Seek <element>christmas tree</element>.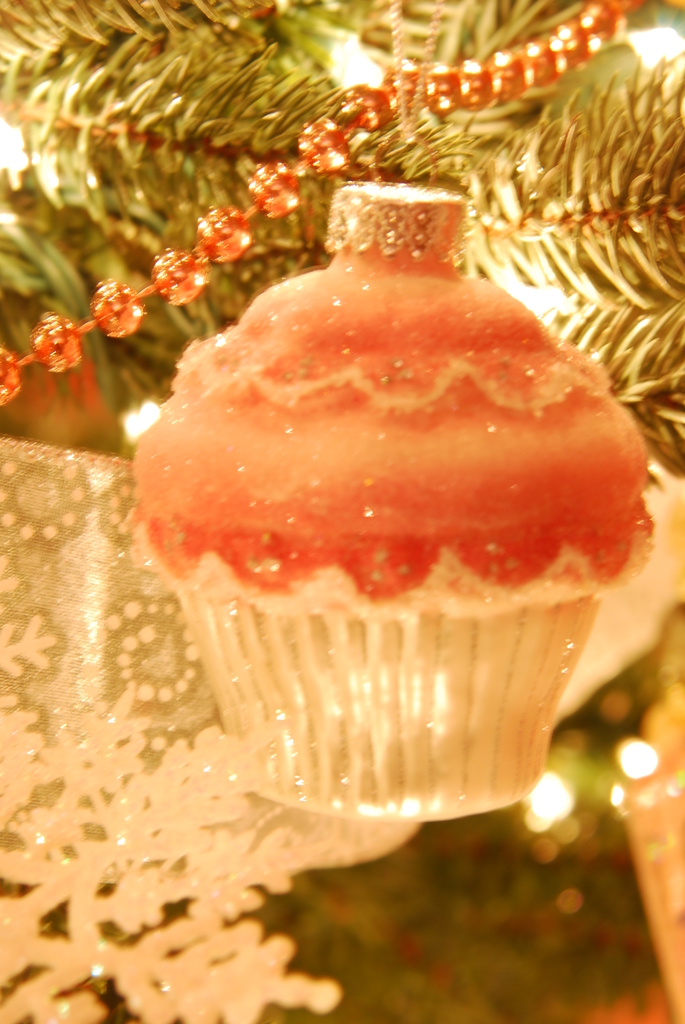
detection(1, 0, 684, 1022).
